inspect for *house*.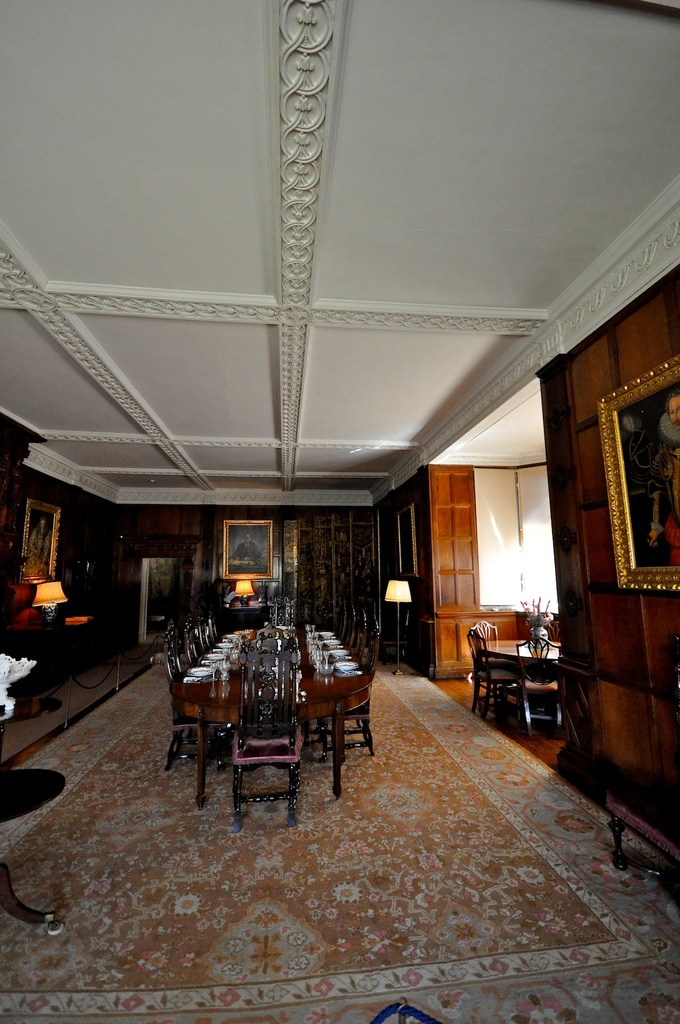
Inspection: Rect(0, 0, 679, 1023).
